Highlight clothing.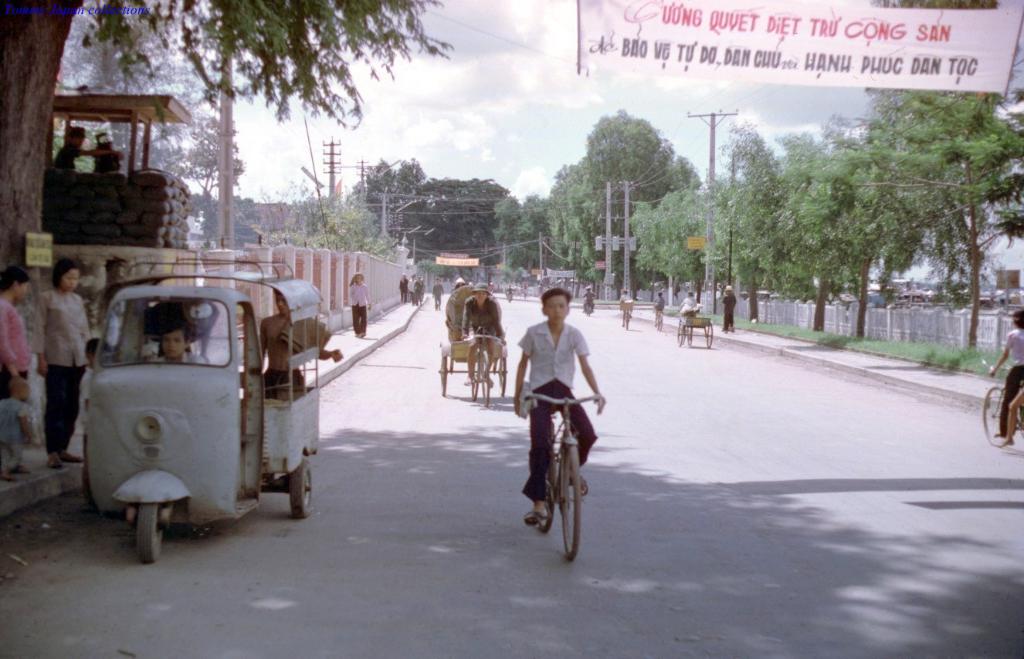
Highlighted region: detection(354, 309, 366, 333).
